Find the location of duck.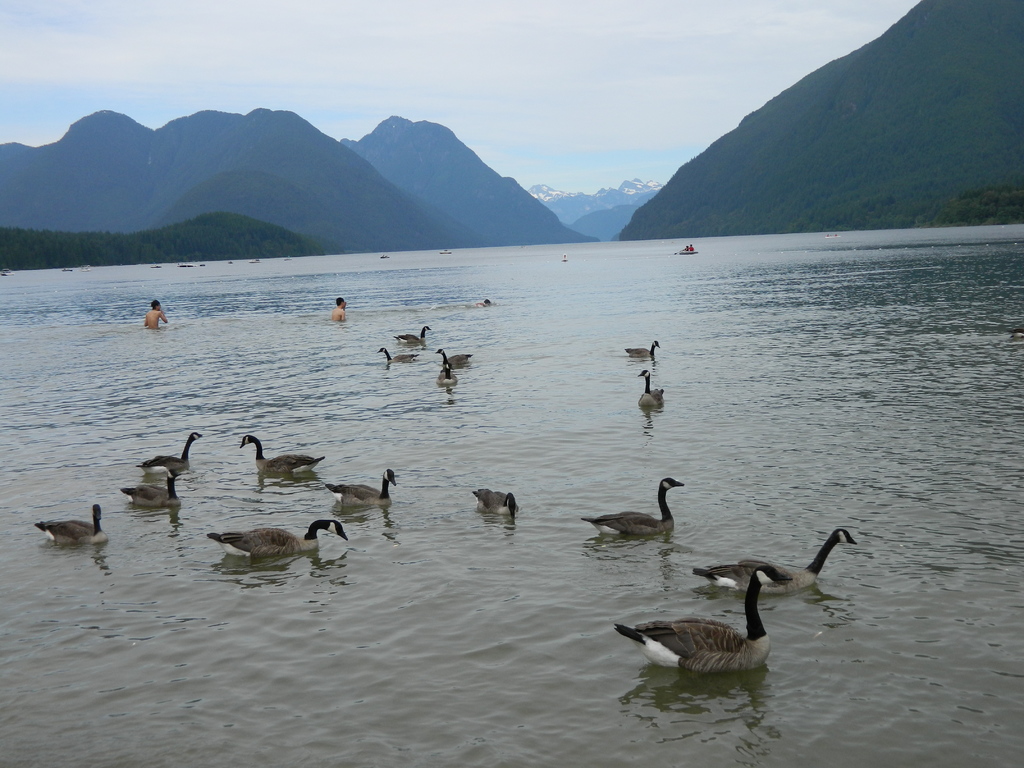
Location: <box>328,468,397,509</box>.
